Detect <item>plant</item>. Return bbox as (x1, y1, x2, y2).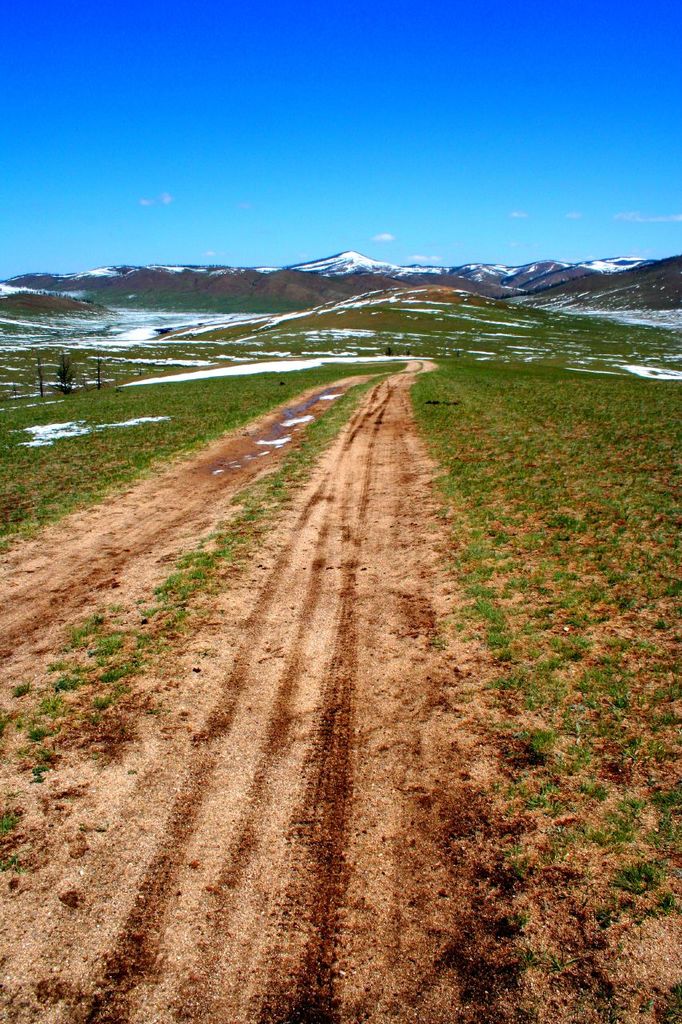
(205, 558, 215, 569).
